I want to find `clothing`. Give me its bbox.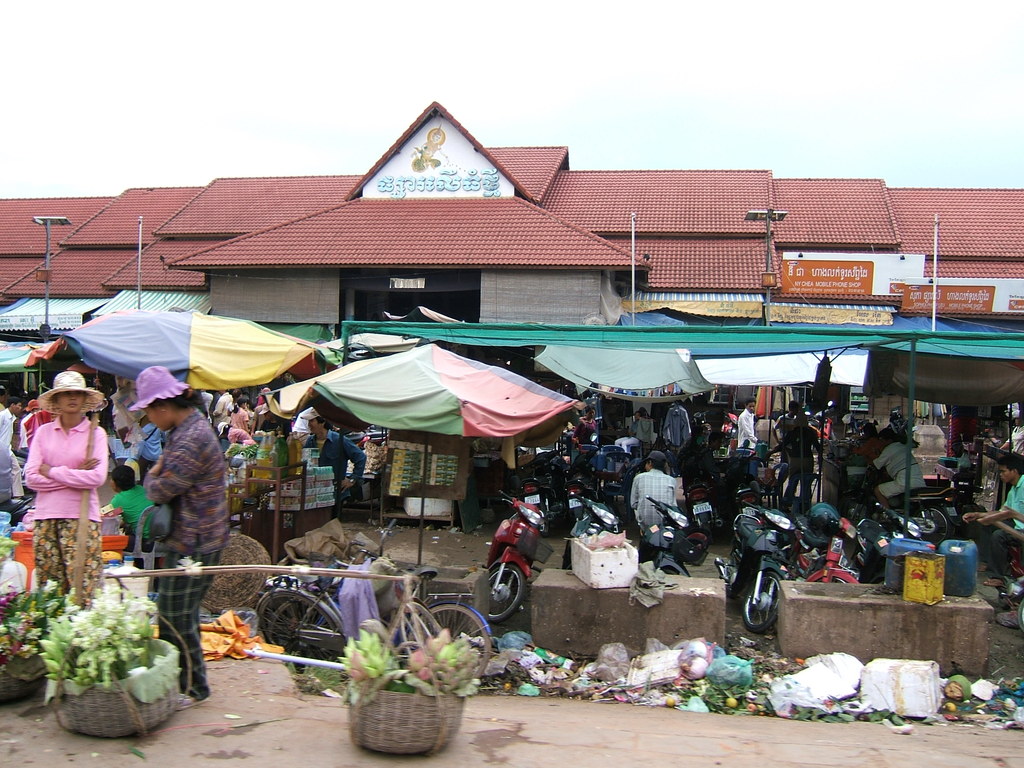
bbox=[132, 408, 228, 689].
